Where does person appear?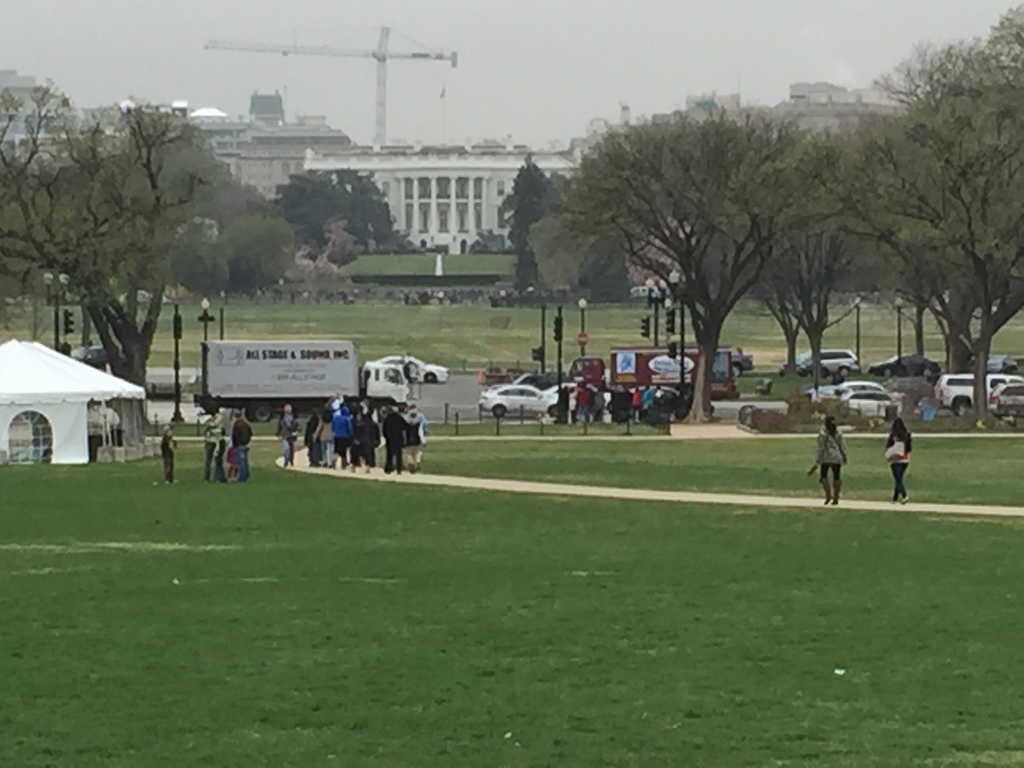
Appears at left=883, top=417, right=916, bottom=504.
